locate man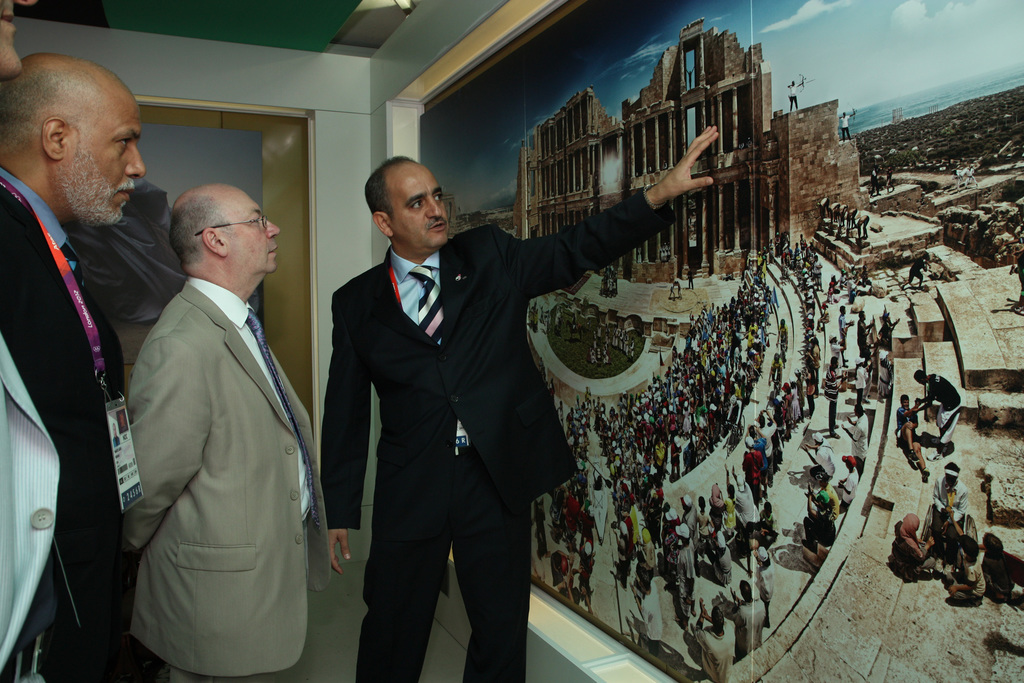
select_region(918, 364, 959, 459)
